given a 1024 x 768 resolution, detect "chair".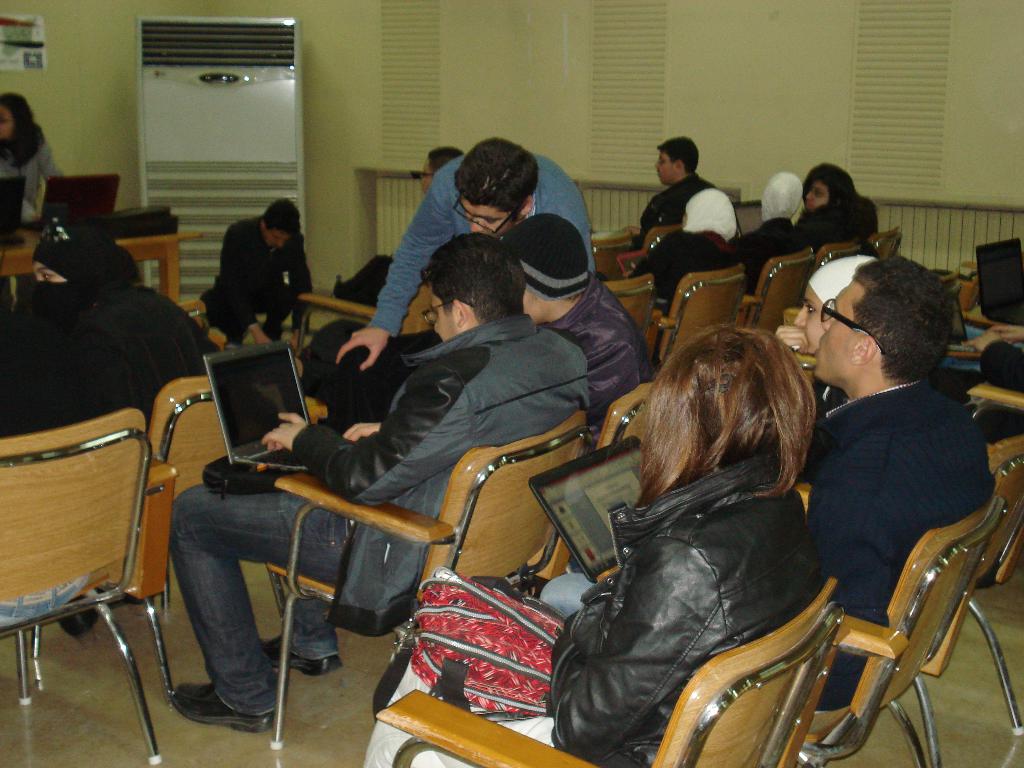
(602,273,654,356).
